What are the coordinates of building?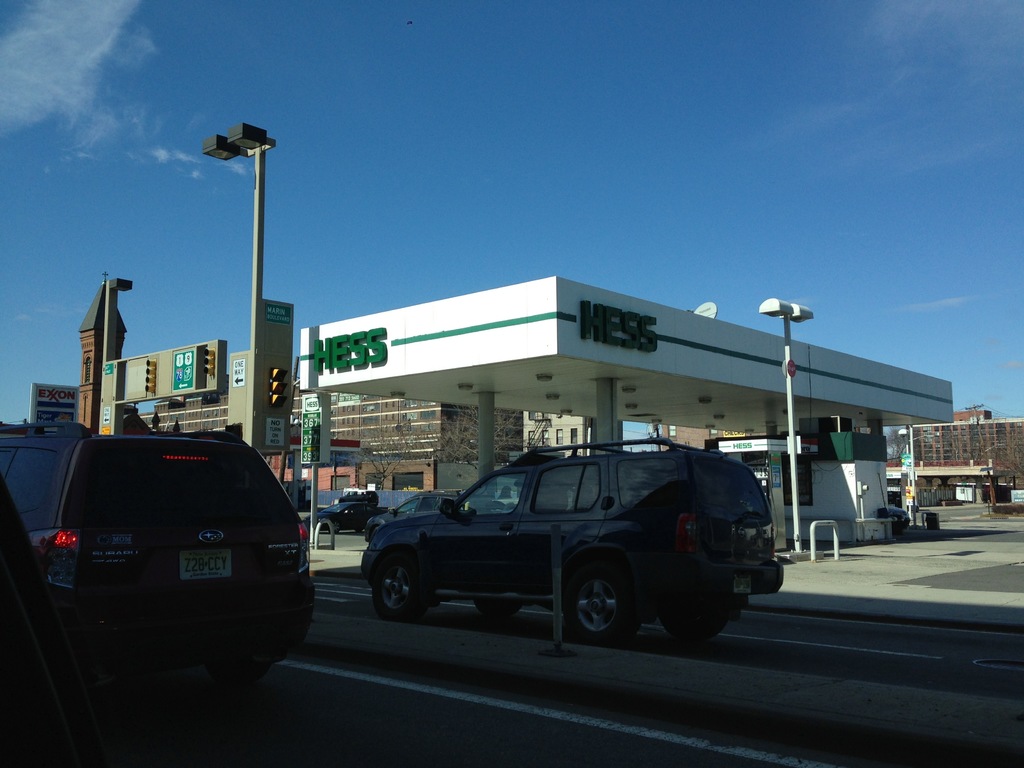
(x1=884, y1=401, x2=1023, y2=499).
